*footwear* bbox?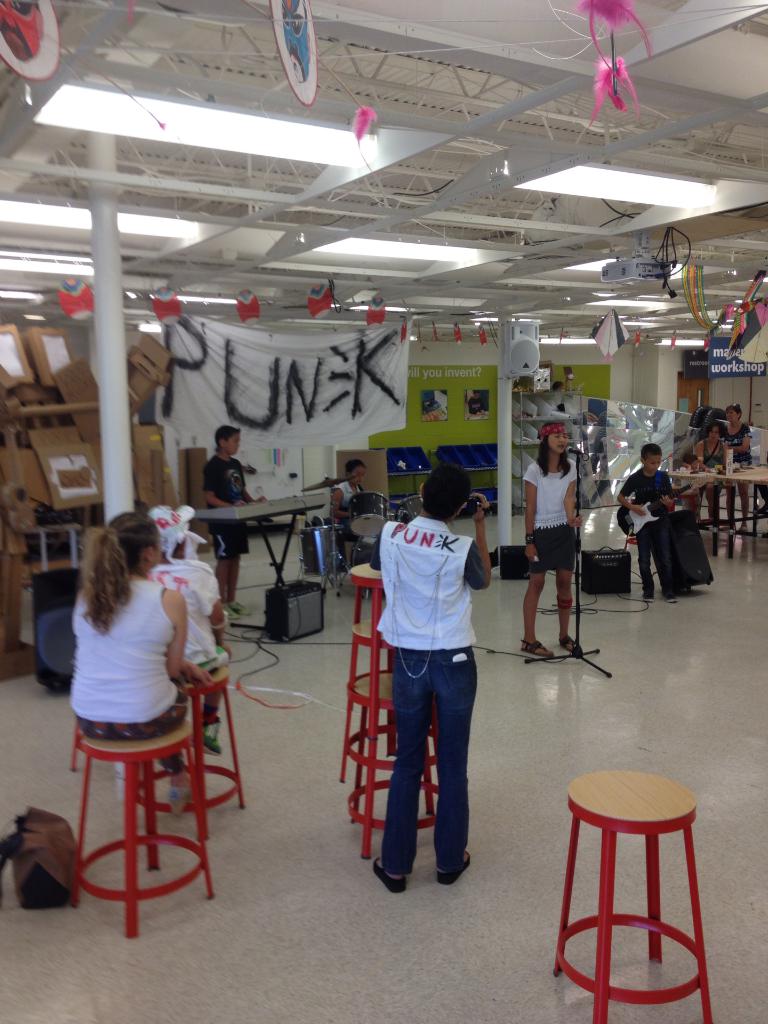
box=[433, 848, 473, 886]
